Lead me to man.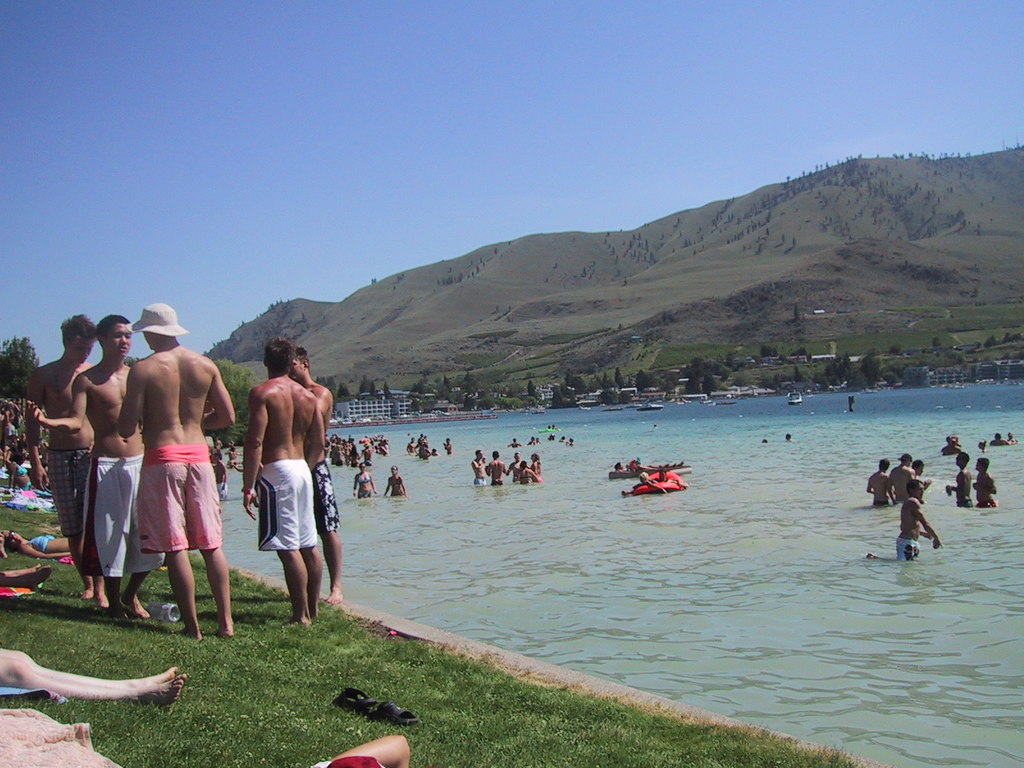
Lead to (left=116, top=305, right=239, bottom=638).
